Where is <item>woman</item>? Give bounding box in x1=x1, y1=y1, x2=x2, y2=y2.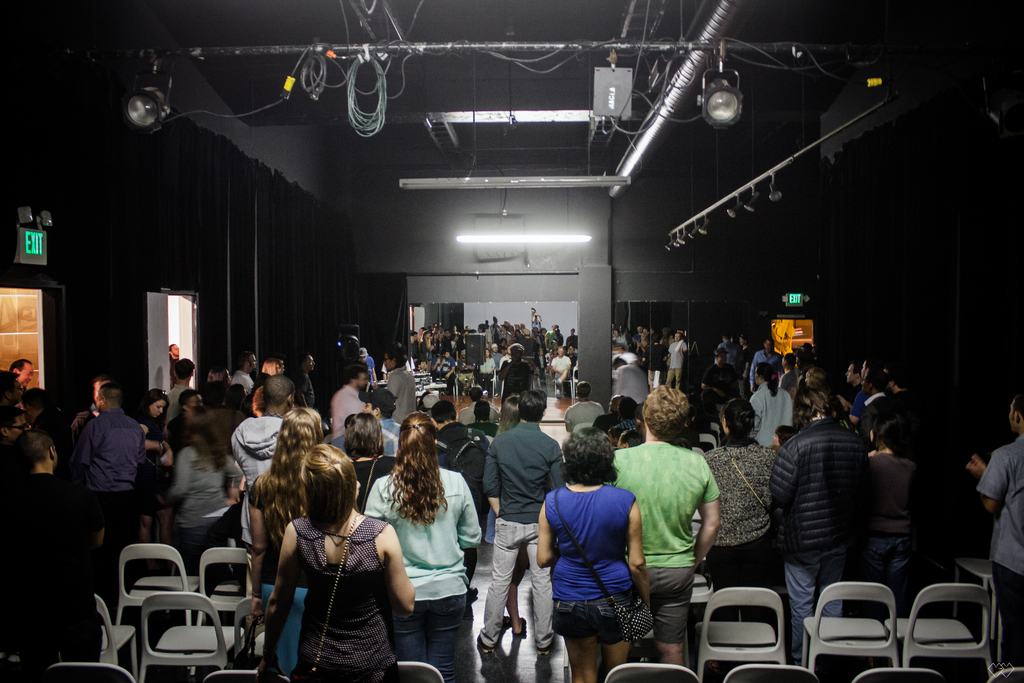
x1=265, y1=442, x2=417, y2=680.
